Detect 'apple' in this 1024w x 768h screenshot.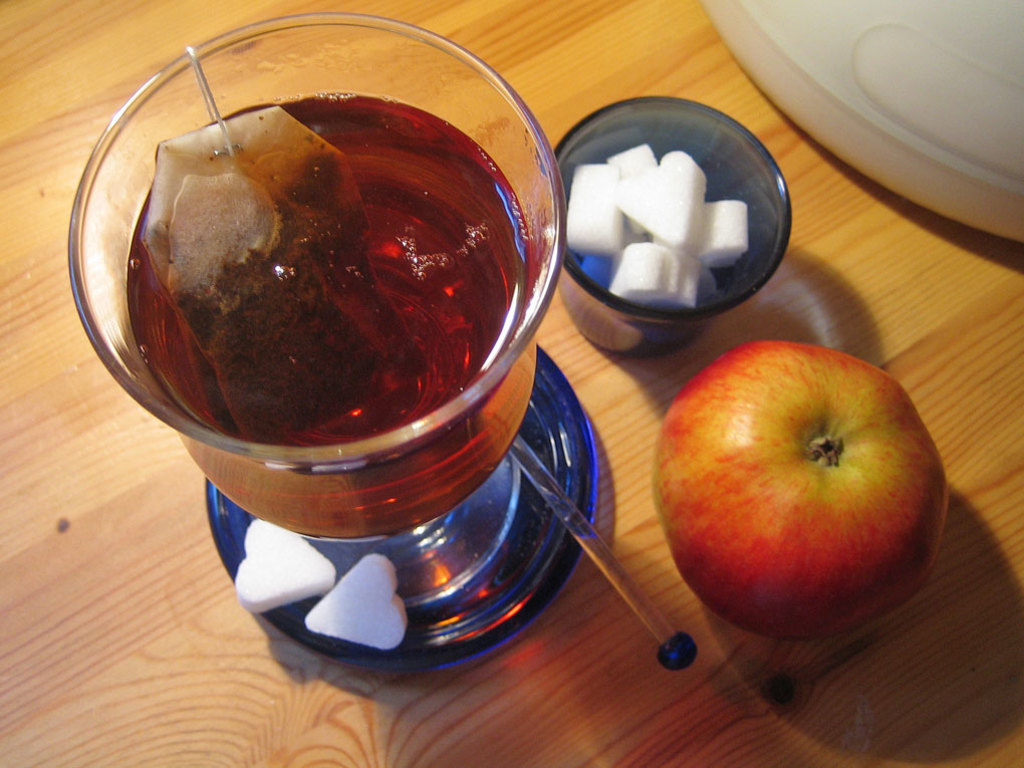
Detection: bbox=[652, 337, 941, 641].
